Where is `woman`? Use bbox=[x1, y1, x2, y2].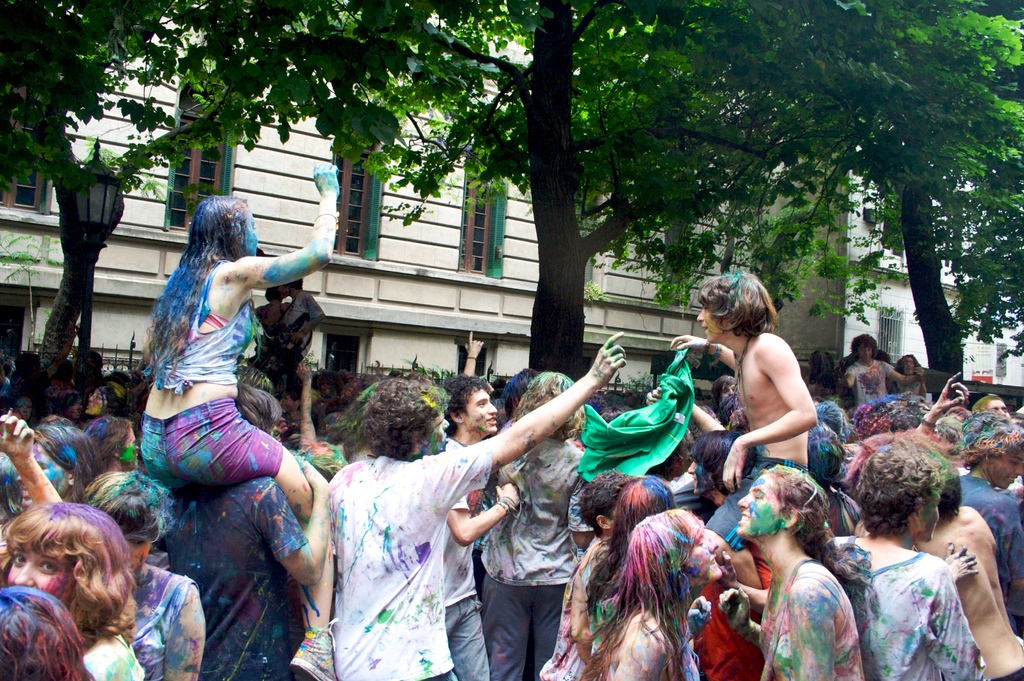
bbox=[582, 472, 675, 659].
